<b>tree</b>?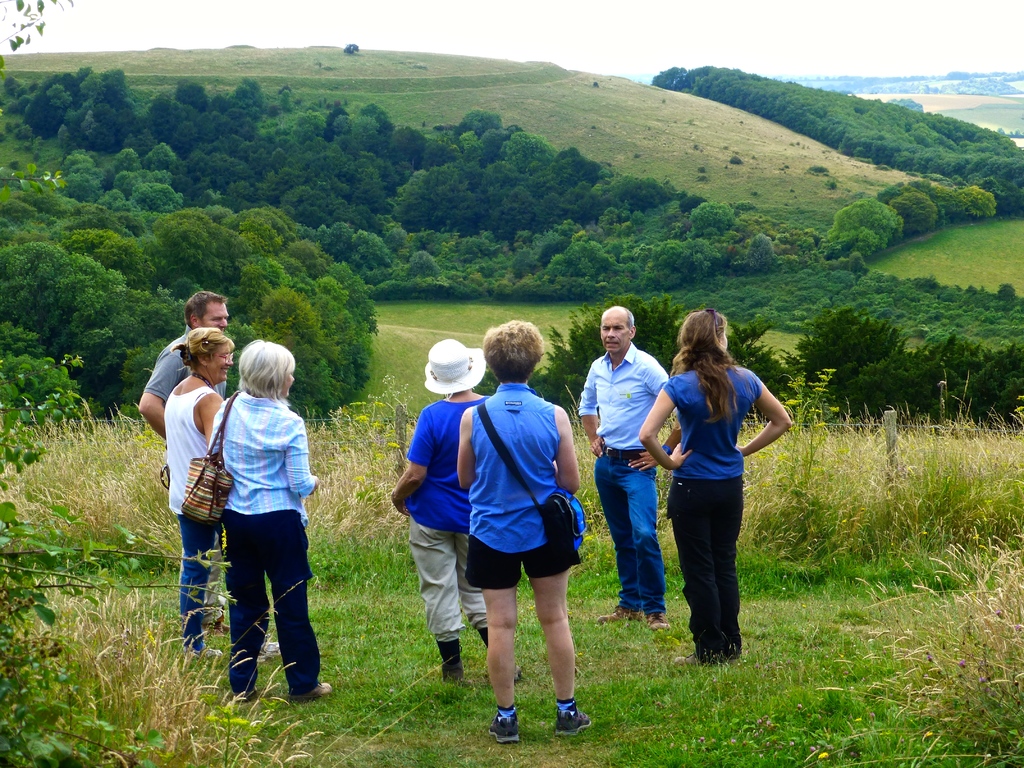
box(486, 239, 580, 274)
